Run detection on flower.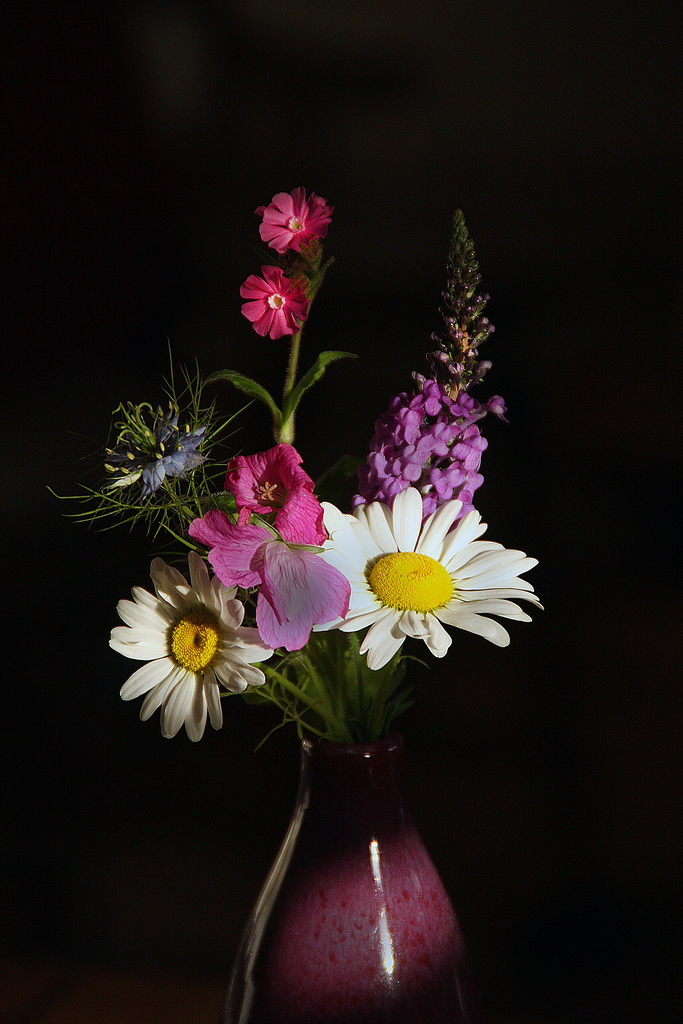
Result: region(238, 266, 306, 337).
